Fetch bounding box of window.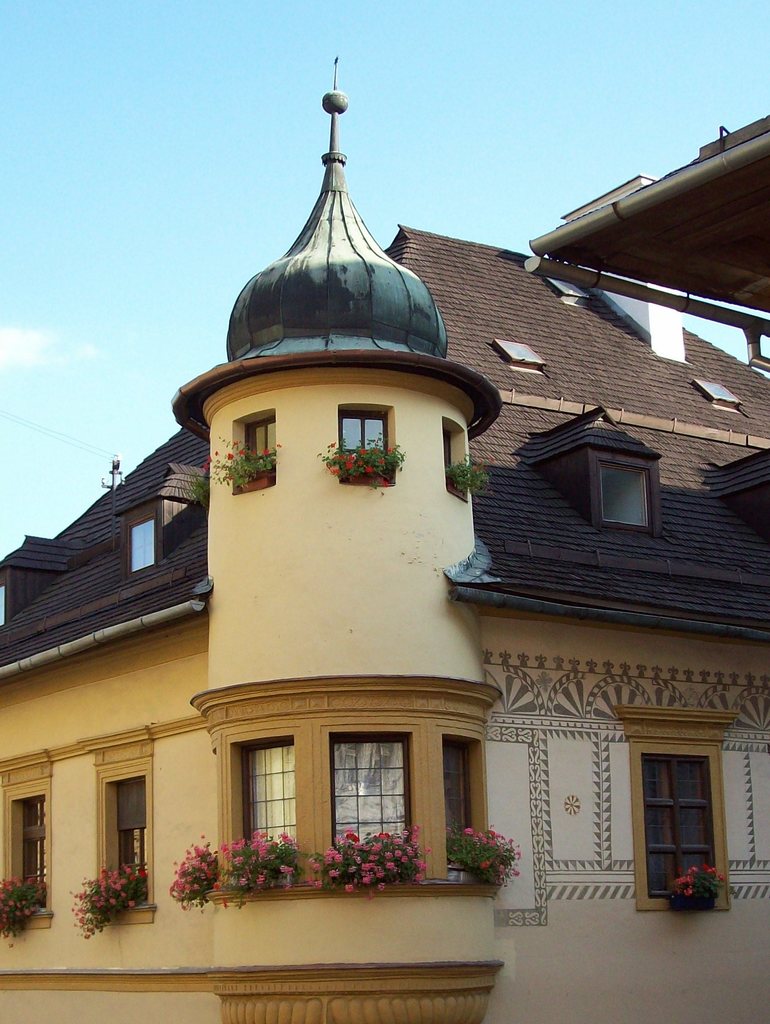
Bbox: 241, 742, 299, 838.
